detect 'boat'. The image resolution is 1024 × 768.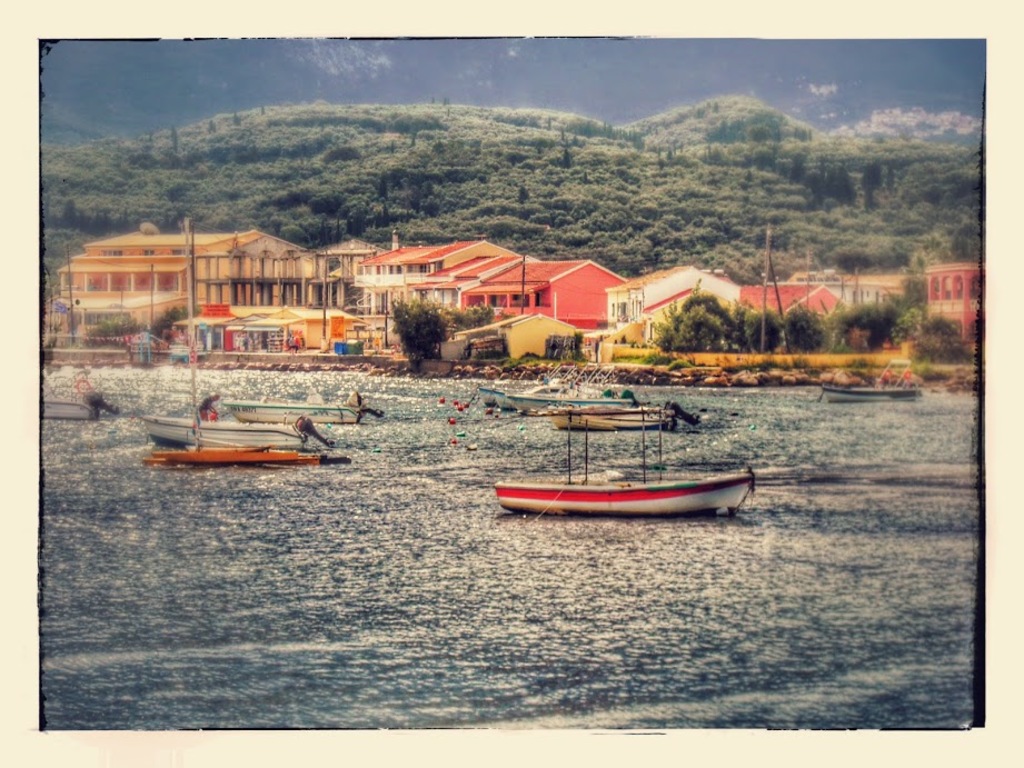
BBox(146, 396, 346, 470).
